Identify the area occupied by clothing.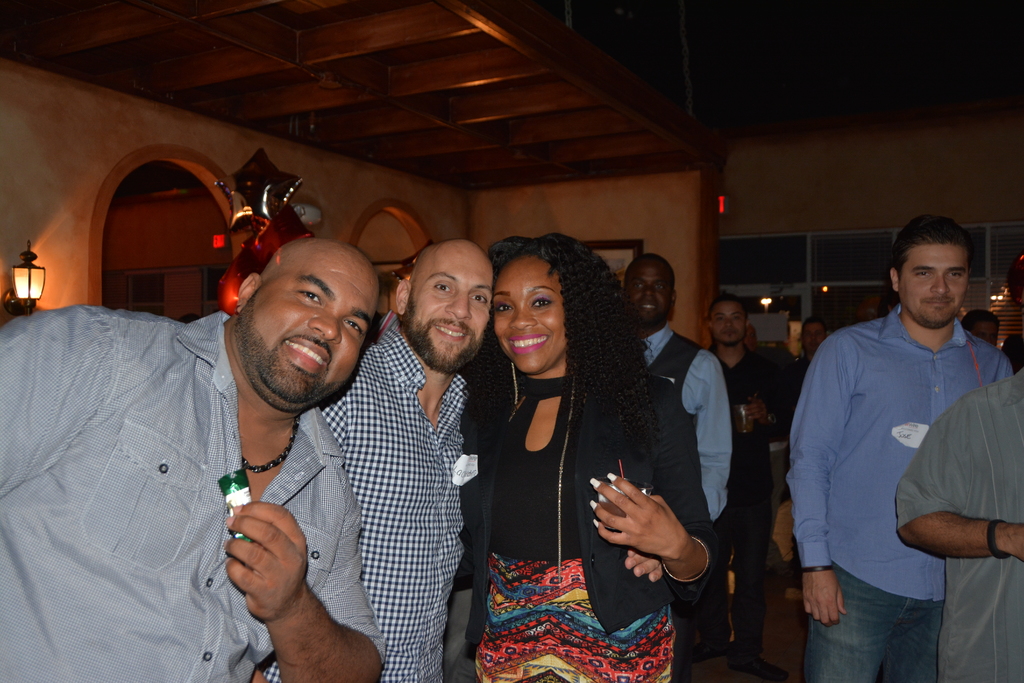
Area: region(782, 318, 1020, 682).
